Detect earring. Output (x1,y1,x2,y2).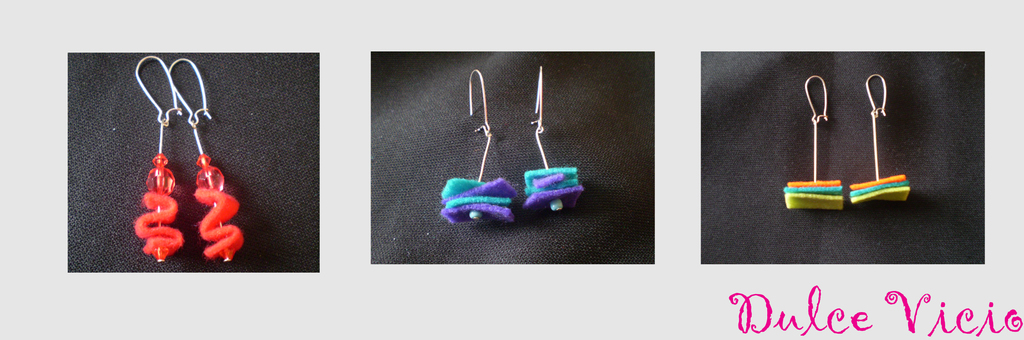
(779,72,841,212).
